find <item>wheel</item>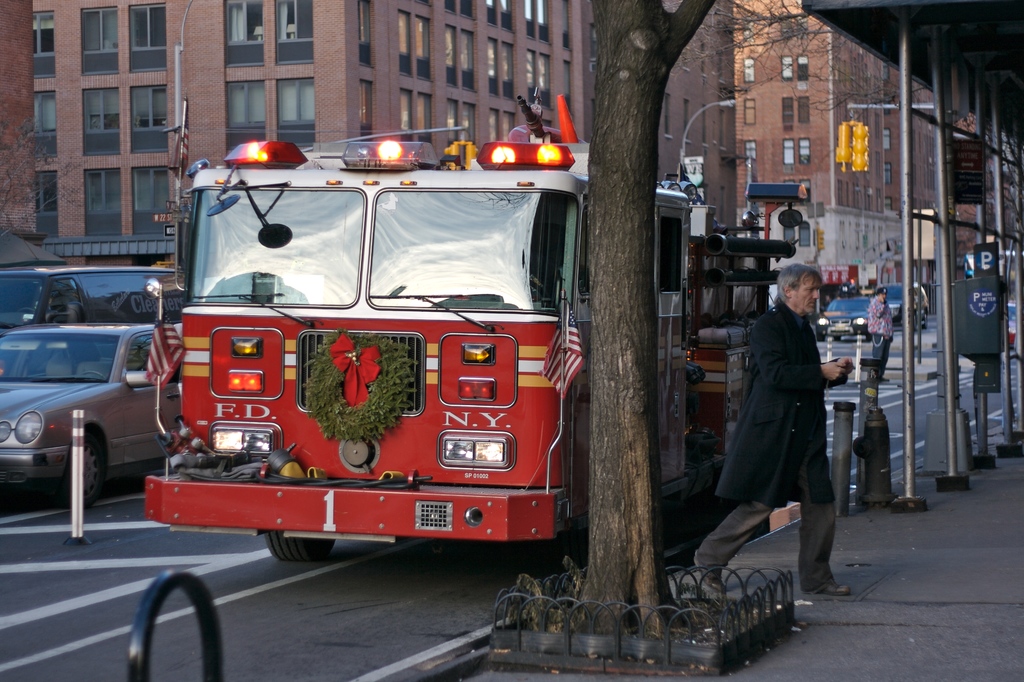
bbox=(82, 368, 108, 380)
